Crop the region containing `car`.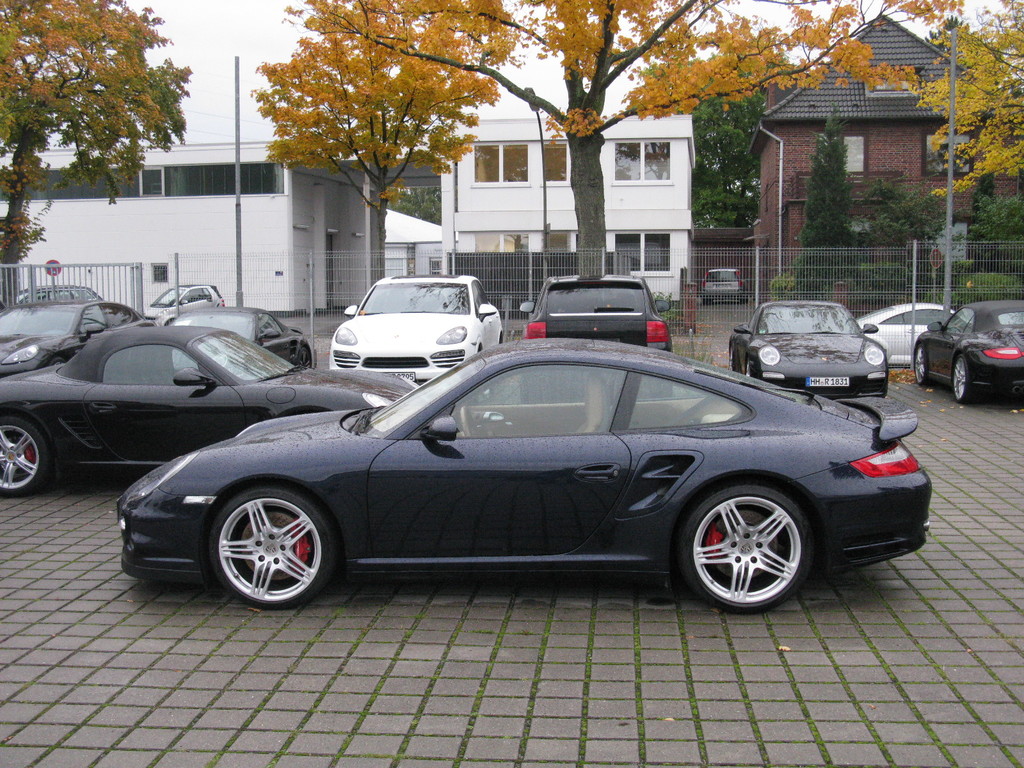
Crop region: pyautogui.locateOnScreen(326, 271, 508, 382).
